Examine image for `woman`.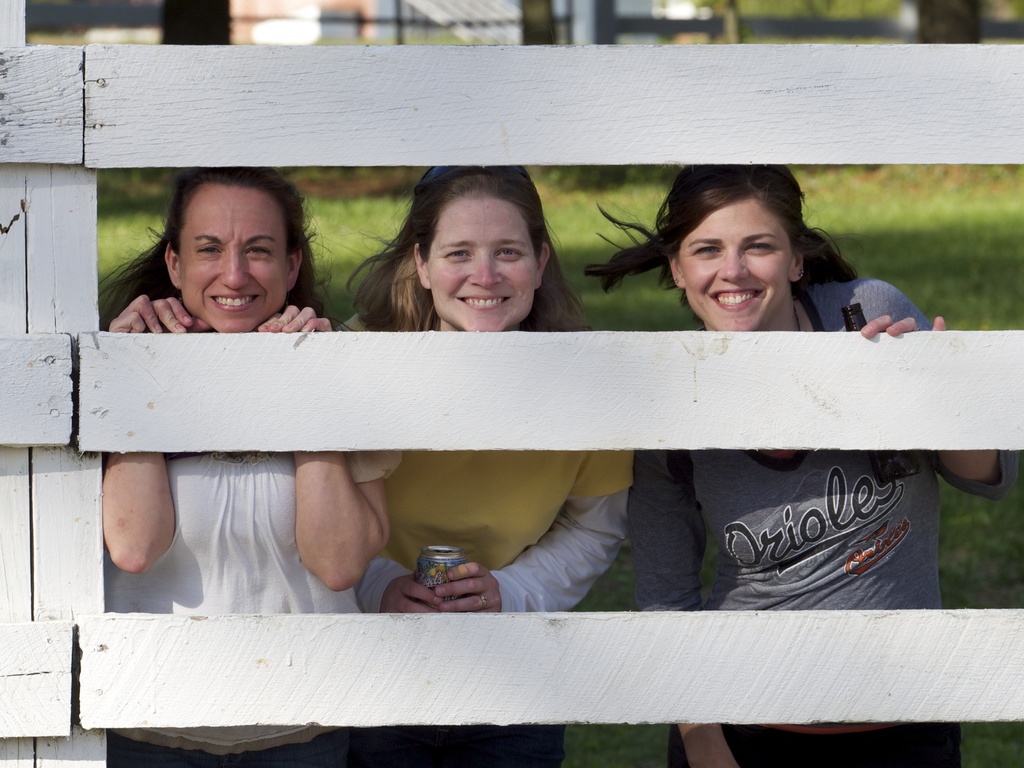
Examination result: rect(586, 162, 1018, 765).
